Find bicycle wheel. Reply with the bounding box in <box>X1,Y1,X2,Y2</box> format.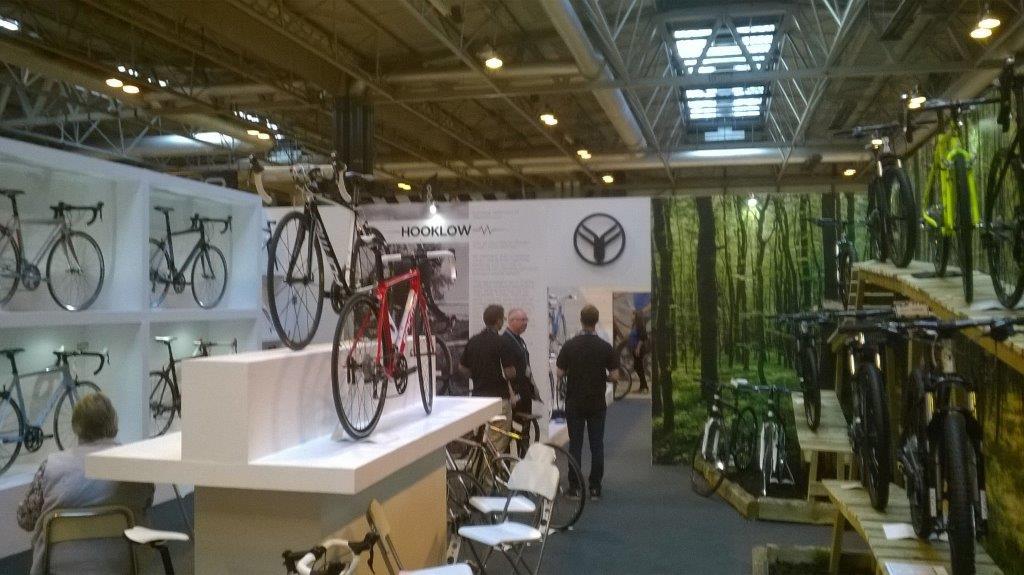
<box>689,422,729,495</box>.
